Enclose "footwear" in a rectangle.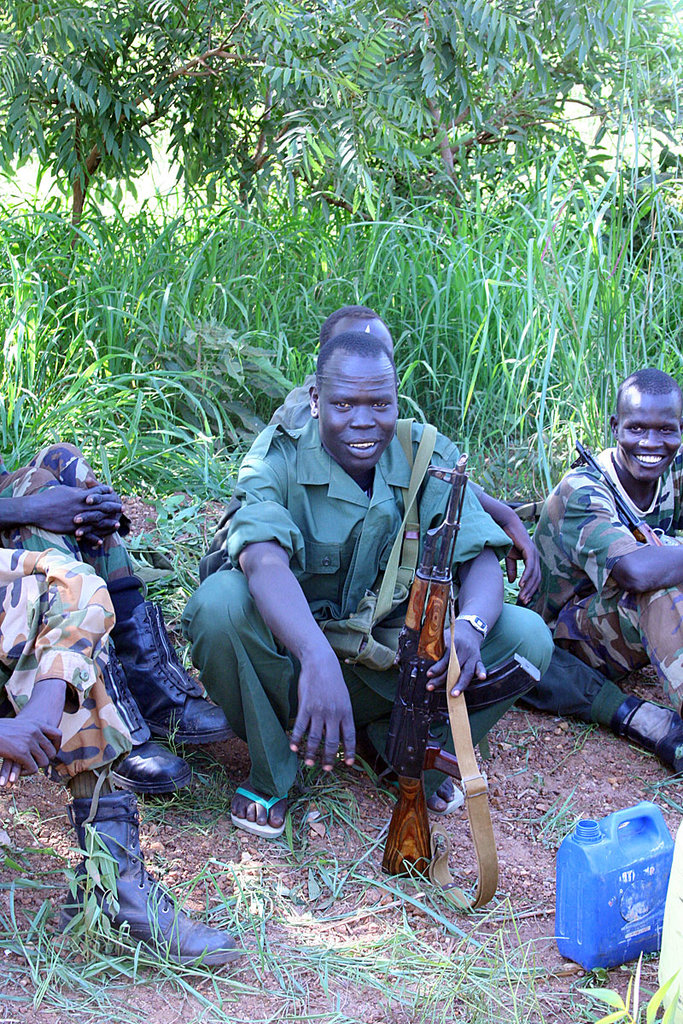
pyautogui.locateOnScreen(424, 780, 467, 815).
